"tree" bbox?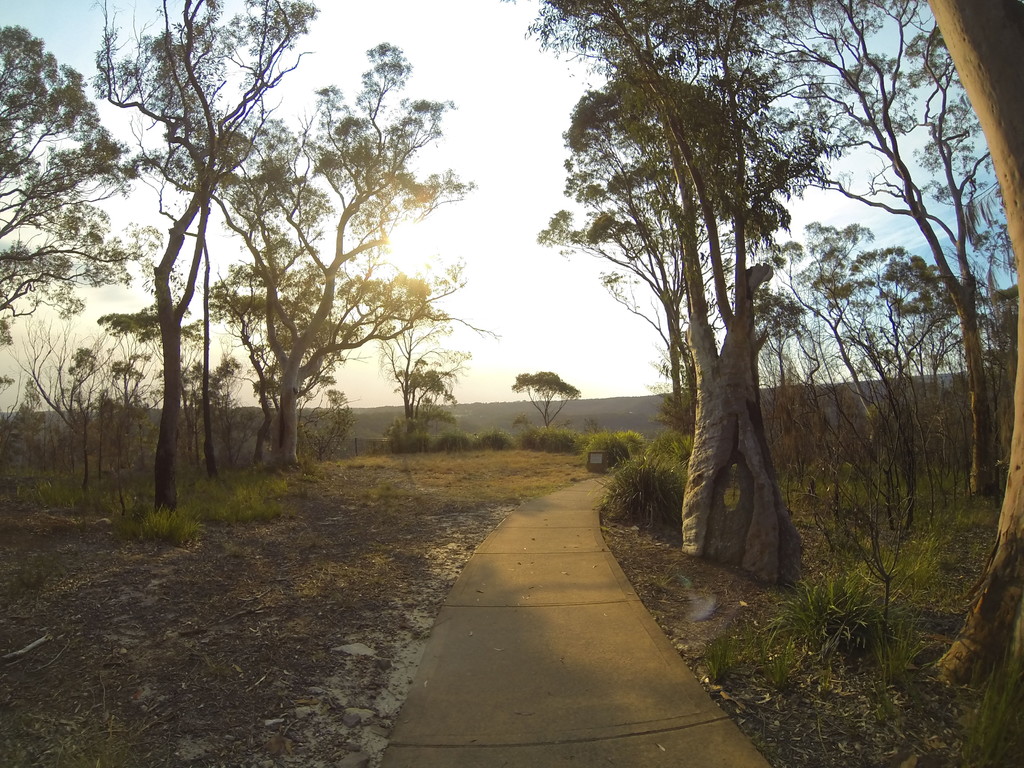
[512,369,582,431]
